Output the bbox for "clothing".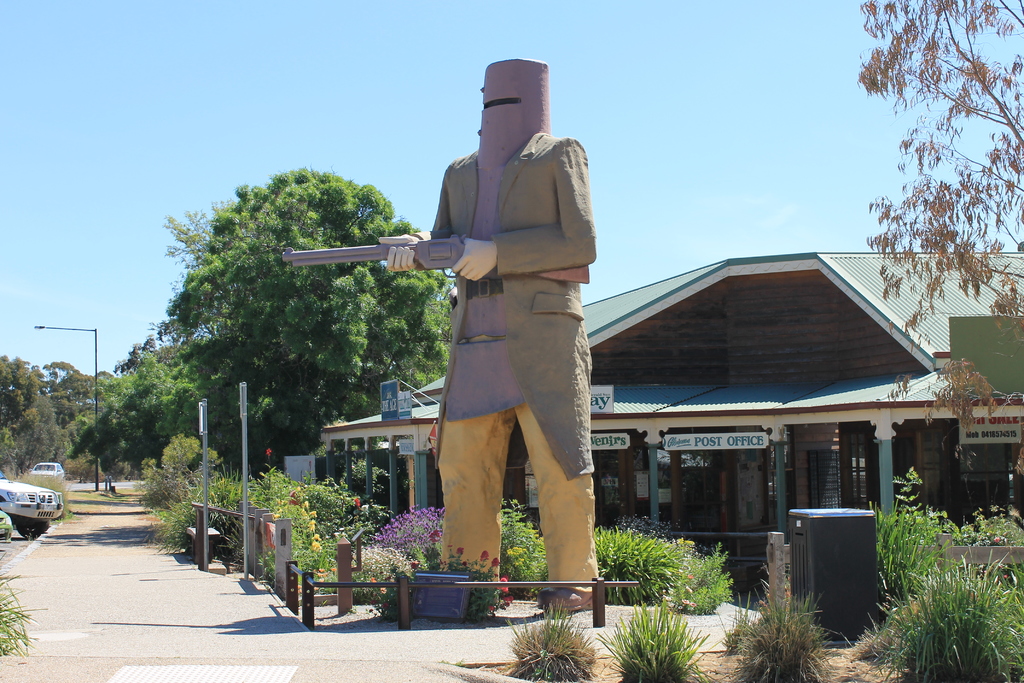
436/404/612/591.
